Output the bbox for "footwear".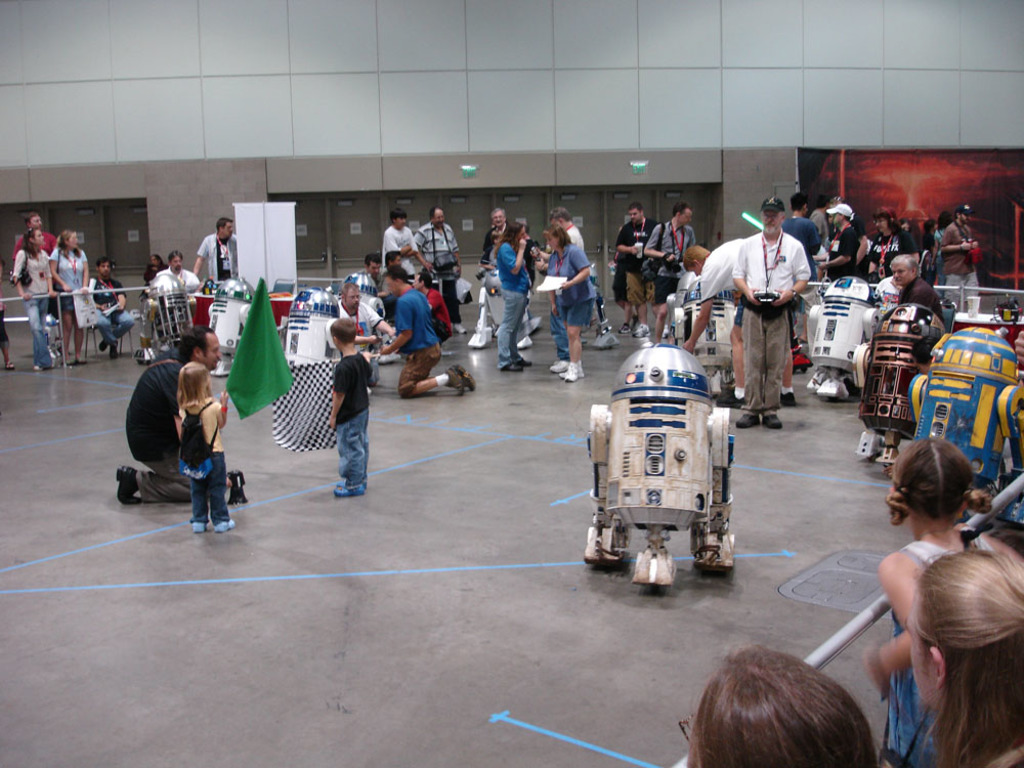
6/357/15/368.
